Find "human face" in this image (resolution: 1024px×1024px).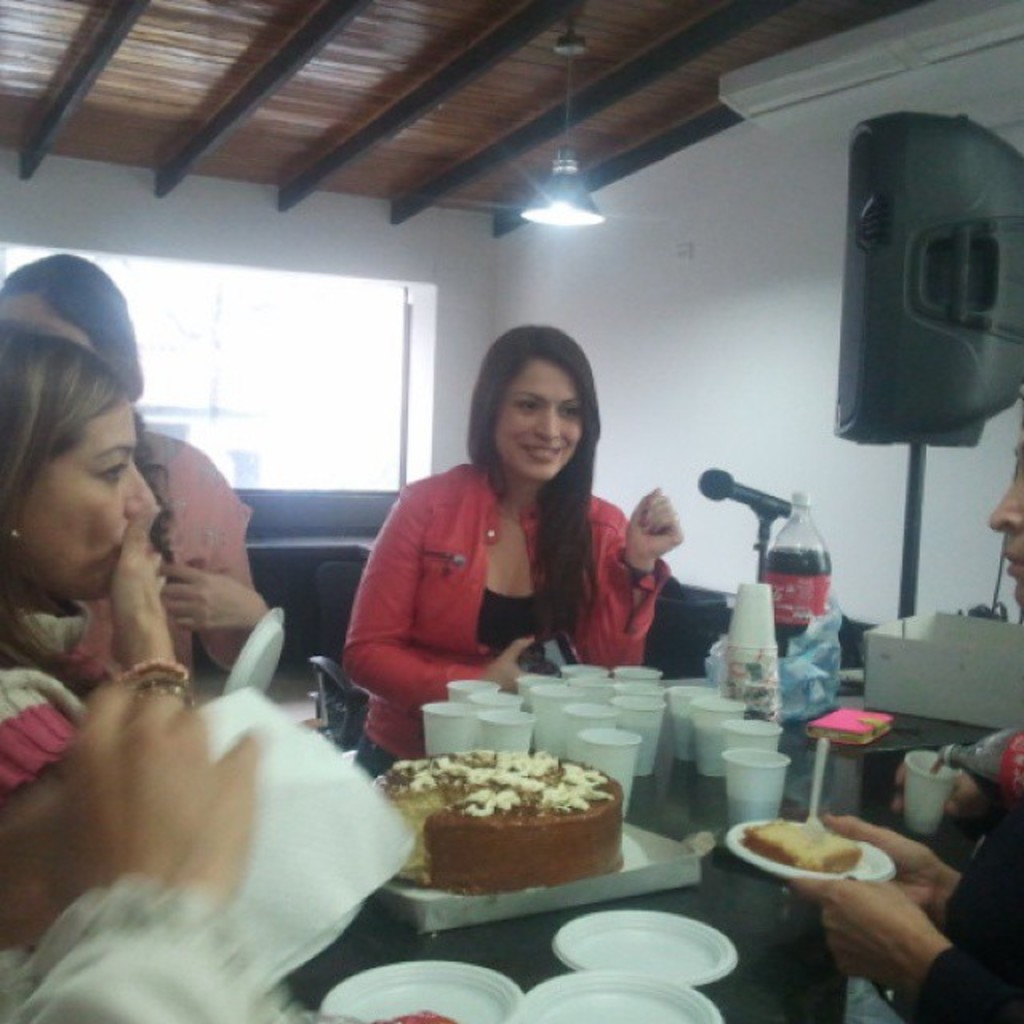
494, 355, 582, 475.
